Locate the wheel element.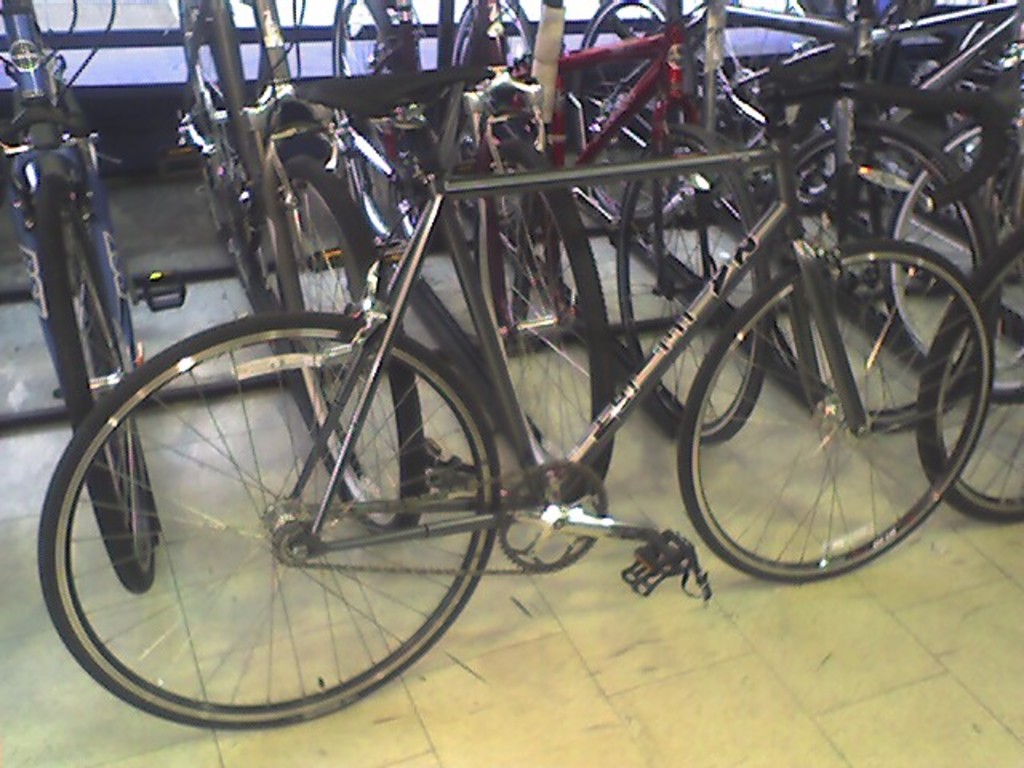
Element bbox: <box>442,0,533,104</box>.
